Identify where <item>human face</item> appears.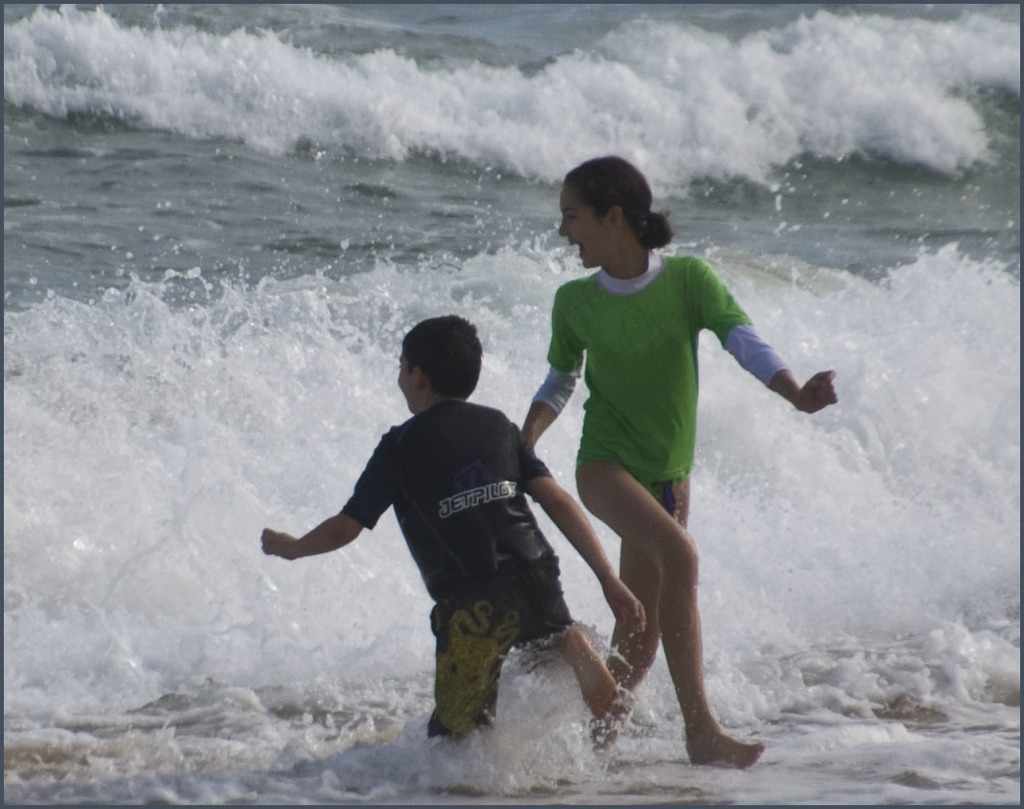
Appears at 560 192 602 267.
